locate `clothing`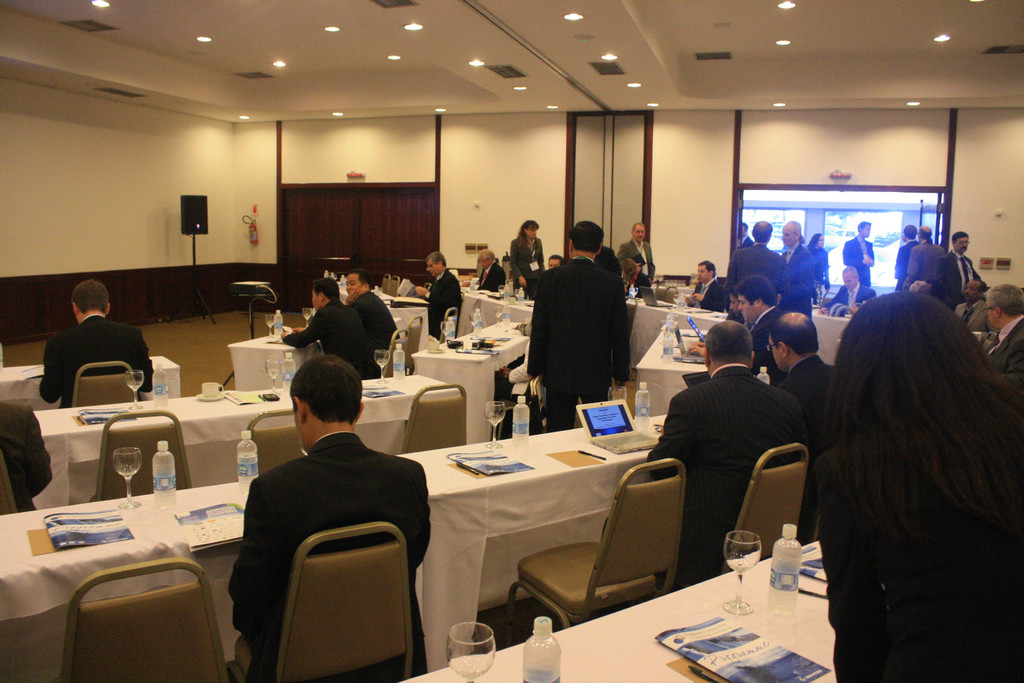
crop(609, 236, 654, 283)
